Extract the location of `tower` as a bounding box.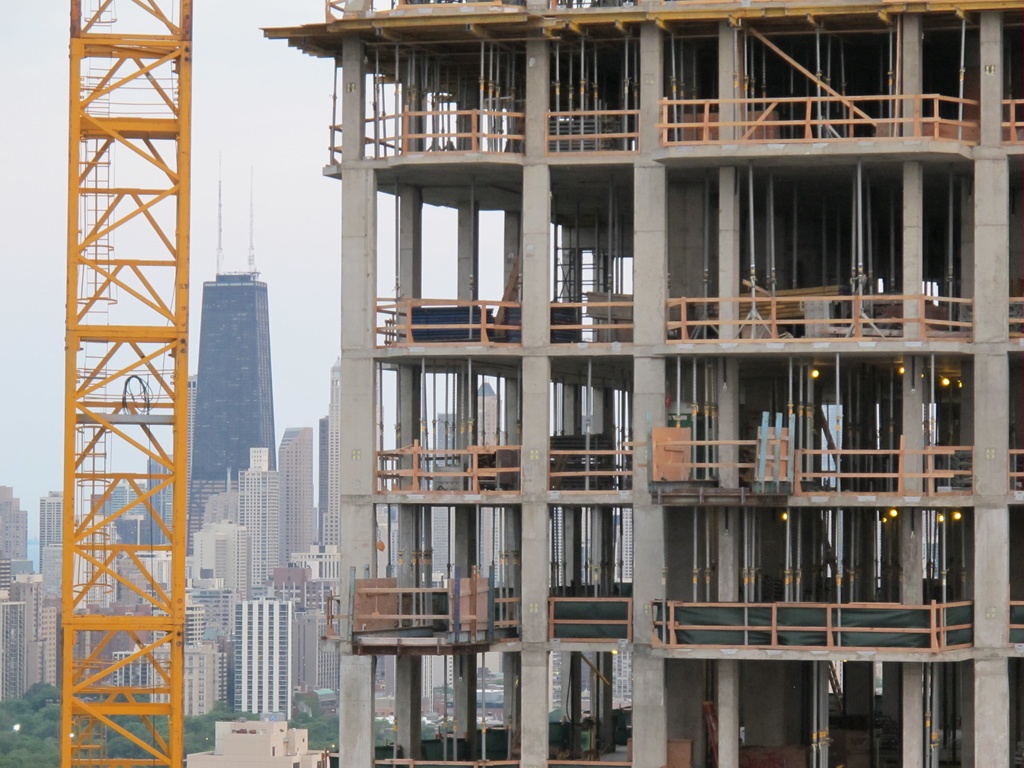
detection(188, 150, 274, 556).
